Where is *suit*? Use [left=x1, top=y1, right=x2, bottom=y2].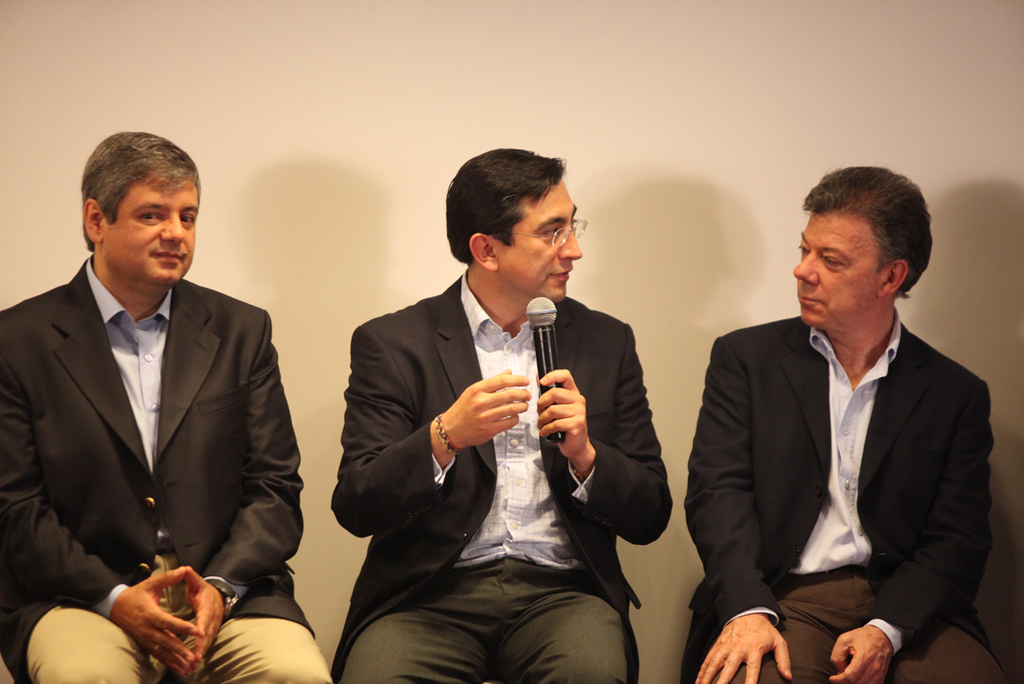
[left=0, top=251, right=333, bottom=683].
